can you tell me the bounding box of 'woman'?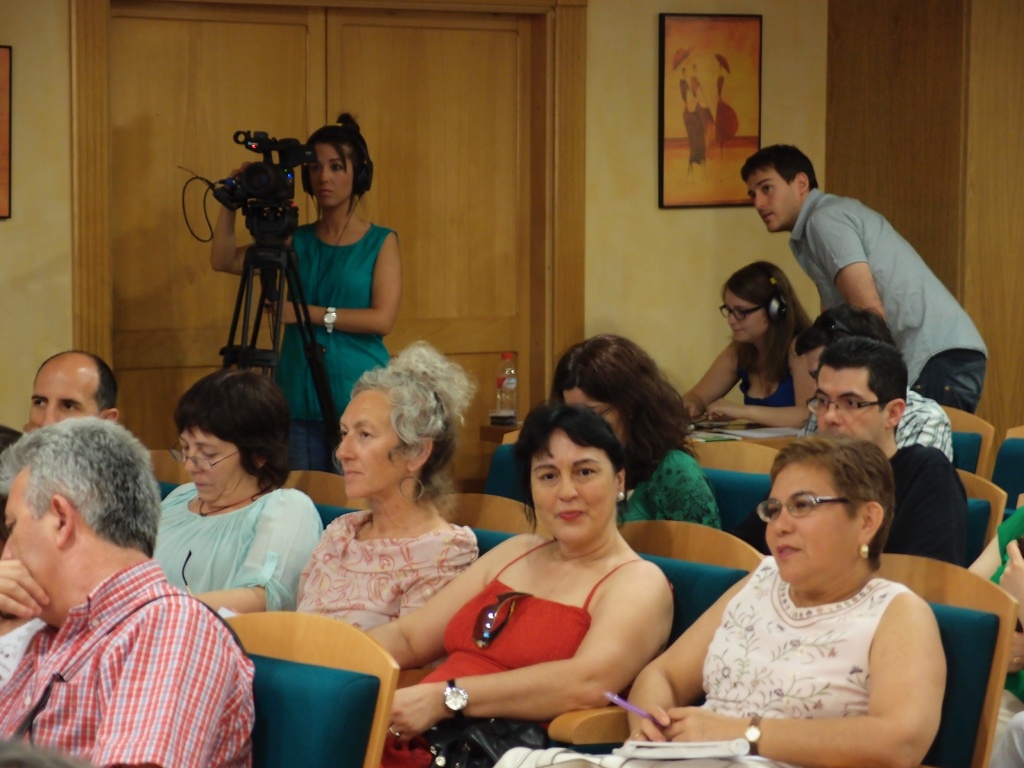
x1=553 y1=337 x2=723 y2=532.
